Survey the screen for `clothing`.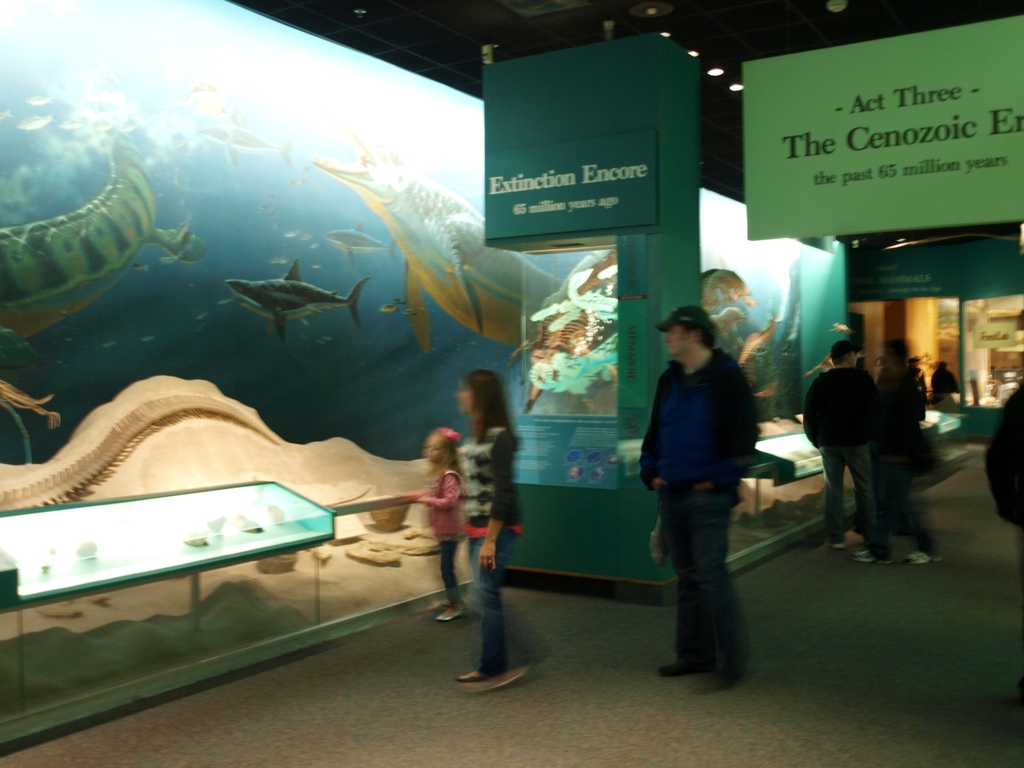
Survey found: (639,301,769,660).
